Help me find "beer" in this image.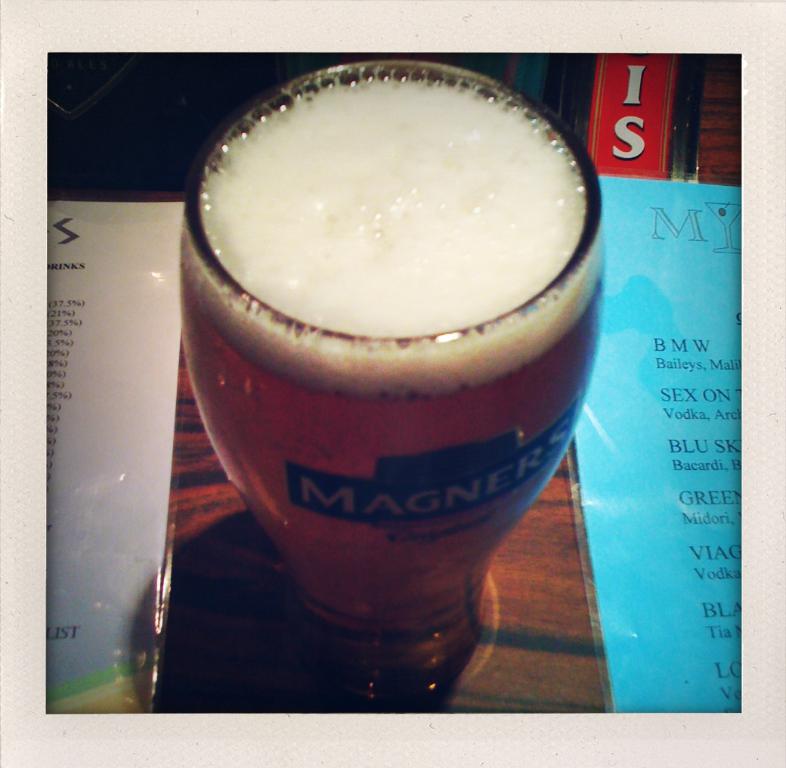
Found it: (x1=181, y1=75, x2=605, y2=684).
